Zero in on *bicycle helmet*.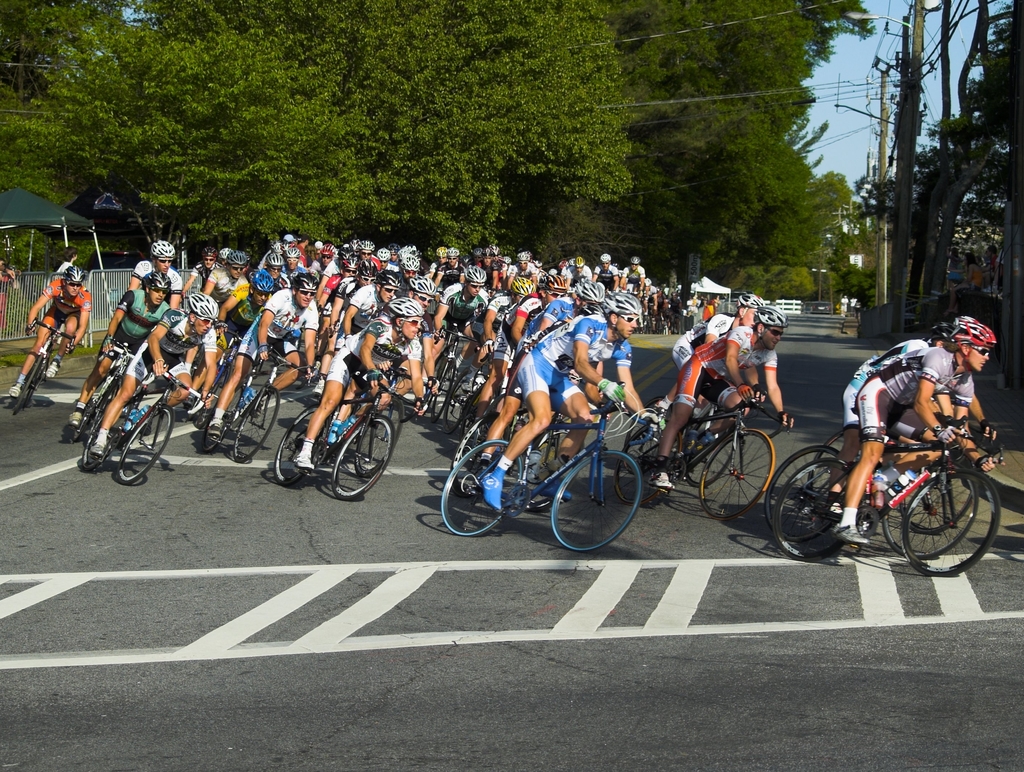
Zeroed in: bbox=[150, 240, 175, 259].
